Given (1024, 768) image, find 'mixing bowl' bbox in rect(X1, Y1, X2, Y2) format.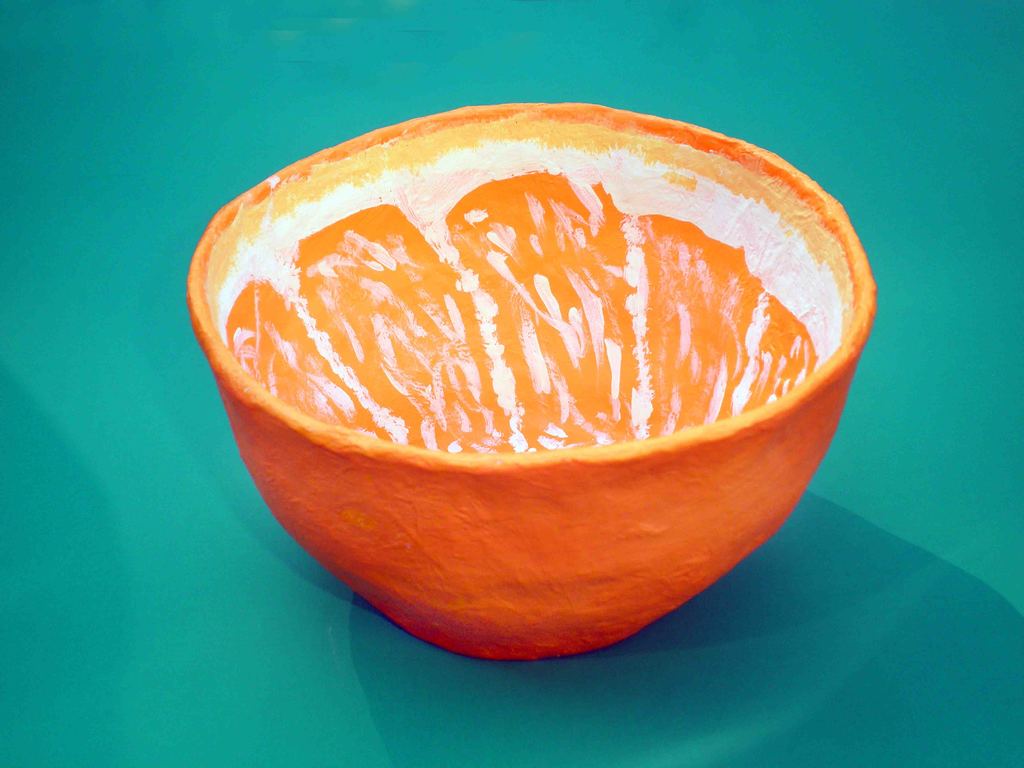
rect(186, 99, 879, 659).
